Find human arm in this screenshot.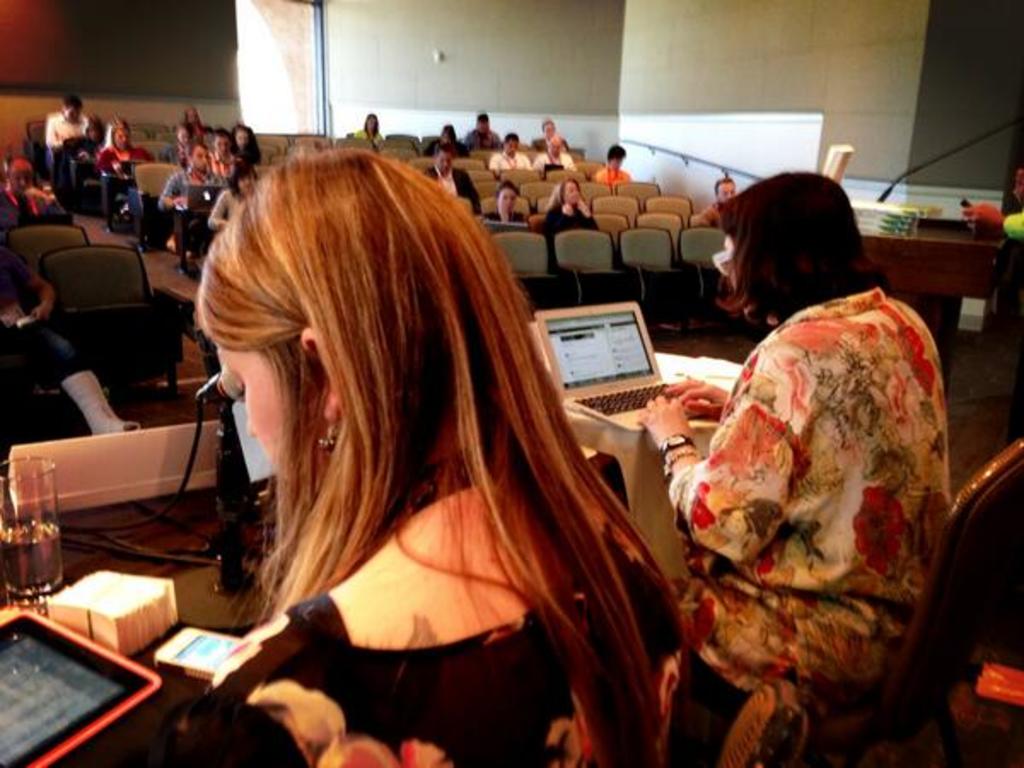
The bounding box for human arm is 635 336 802 568.
